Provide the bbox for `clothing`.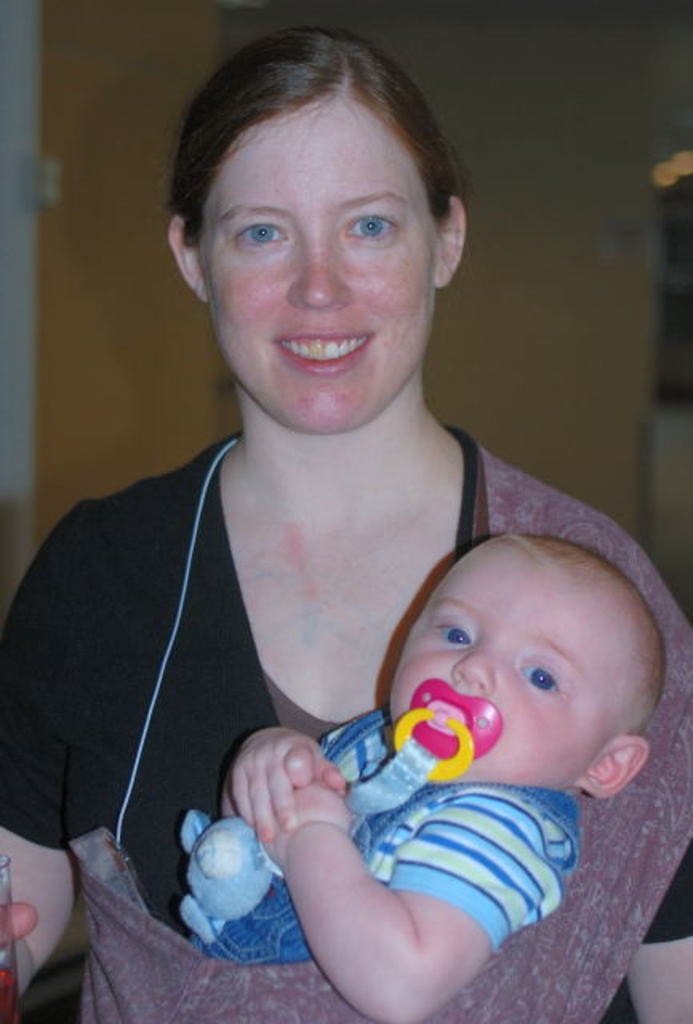
pyautogui.locateOnScreen(56, 301, 651, 1002).
